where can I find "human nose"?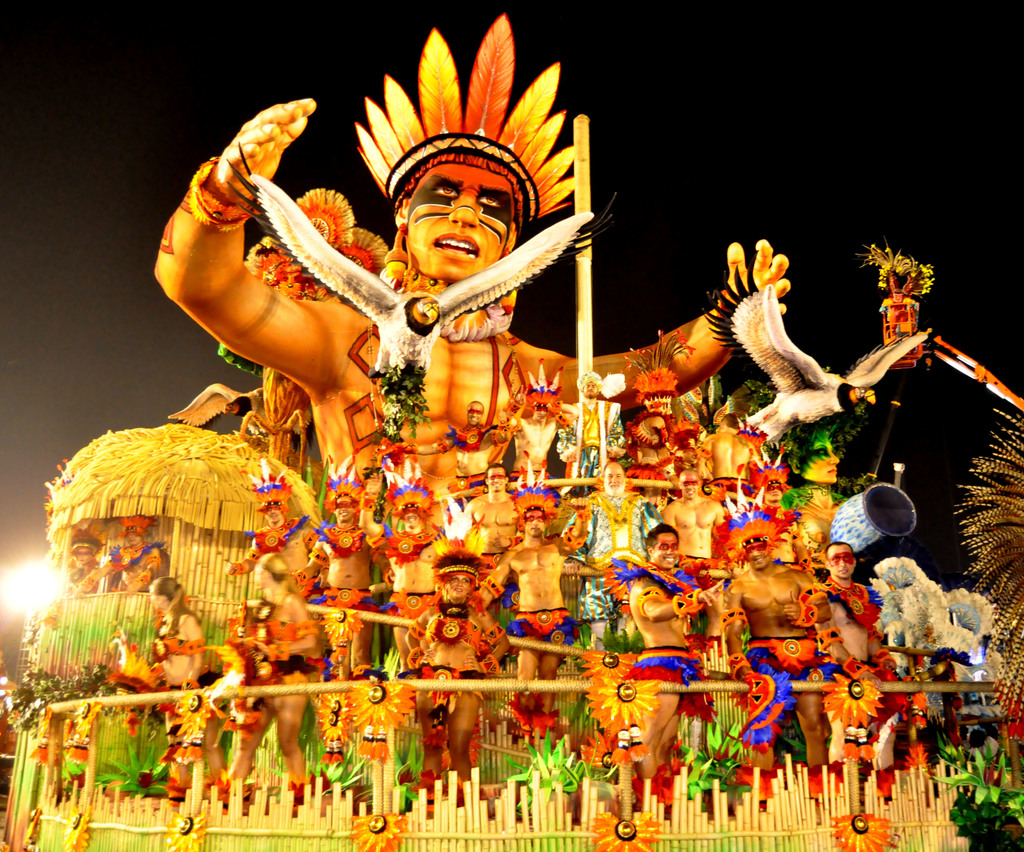
You can find it at left=666, top=545, right=671, bottom=556.
